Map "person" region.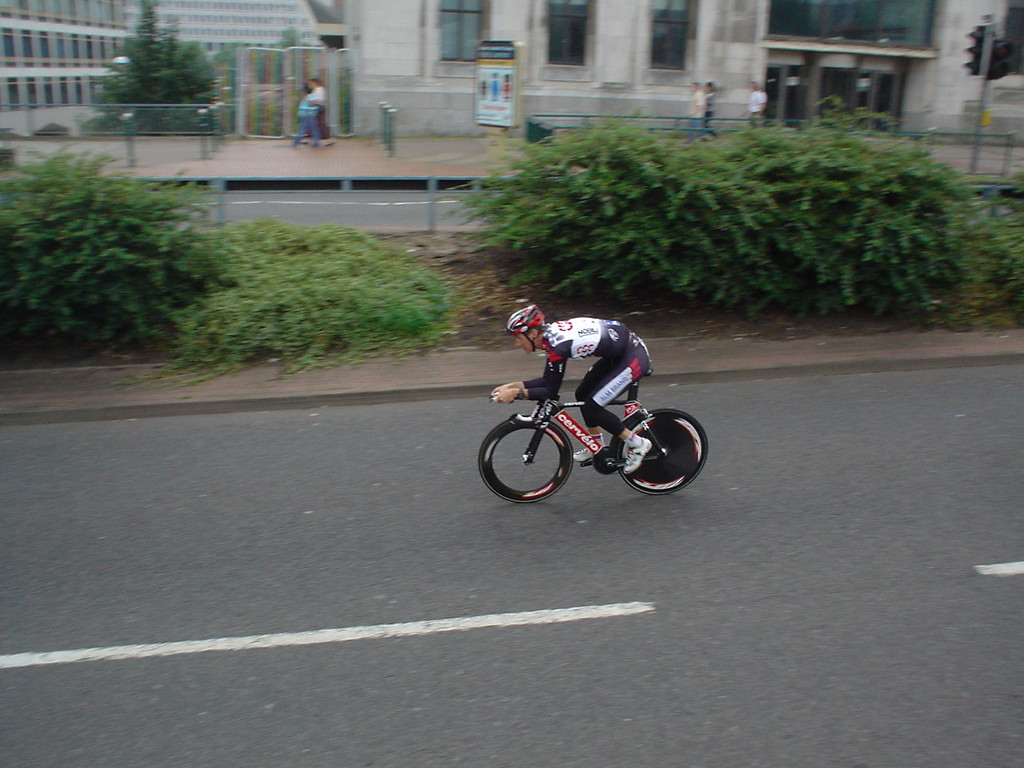
Mapped to {"left": 686, "top": 80, "right": 711, "bottom": 146}.
